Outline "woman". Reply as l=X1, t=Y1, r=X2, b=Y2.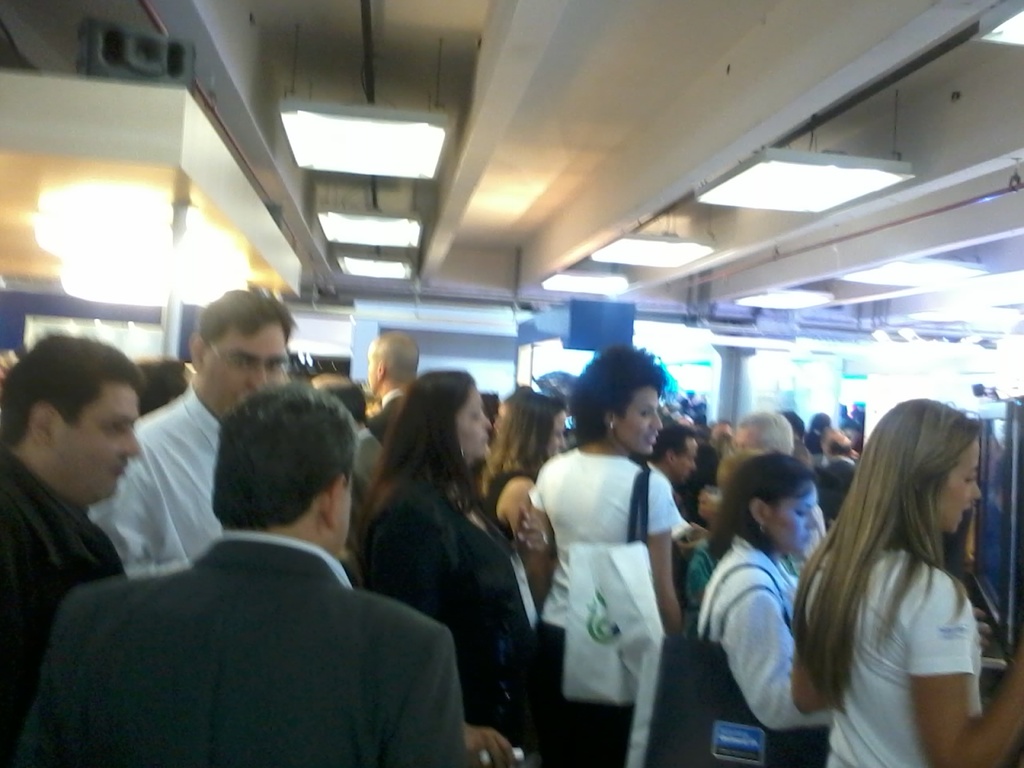
l=789, t=395, r=1023, b=767.
